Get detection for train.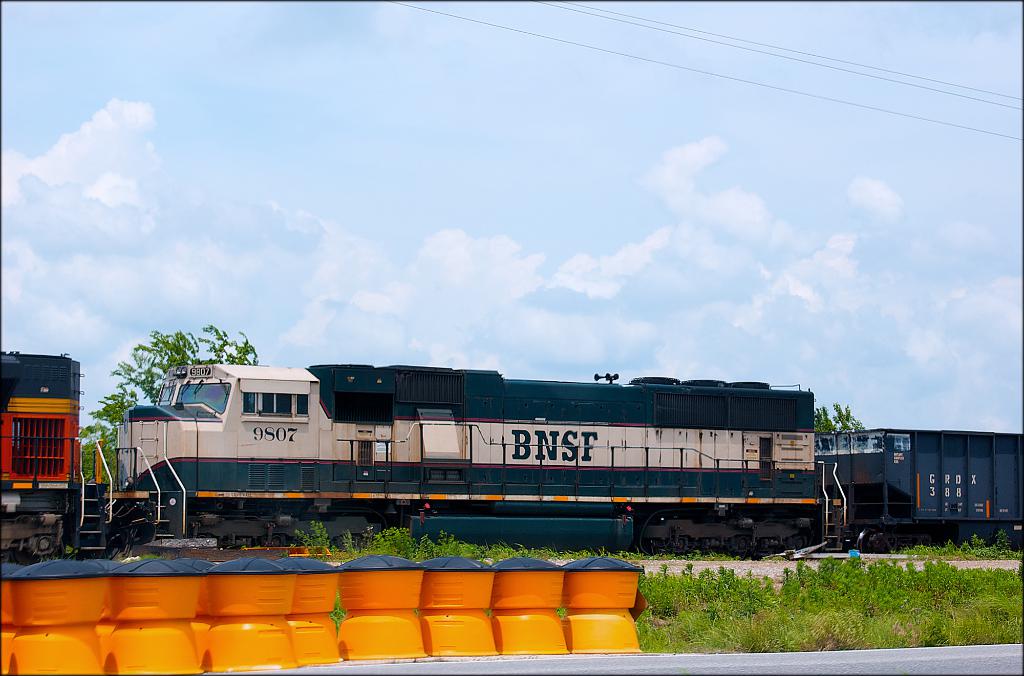
Detection: 0, 348, 1023, 556.
